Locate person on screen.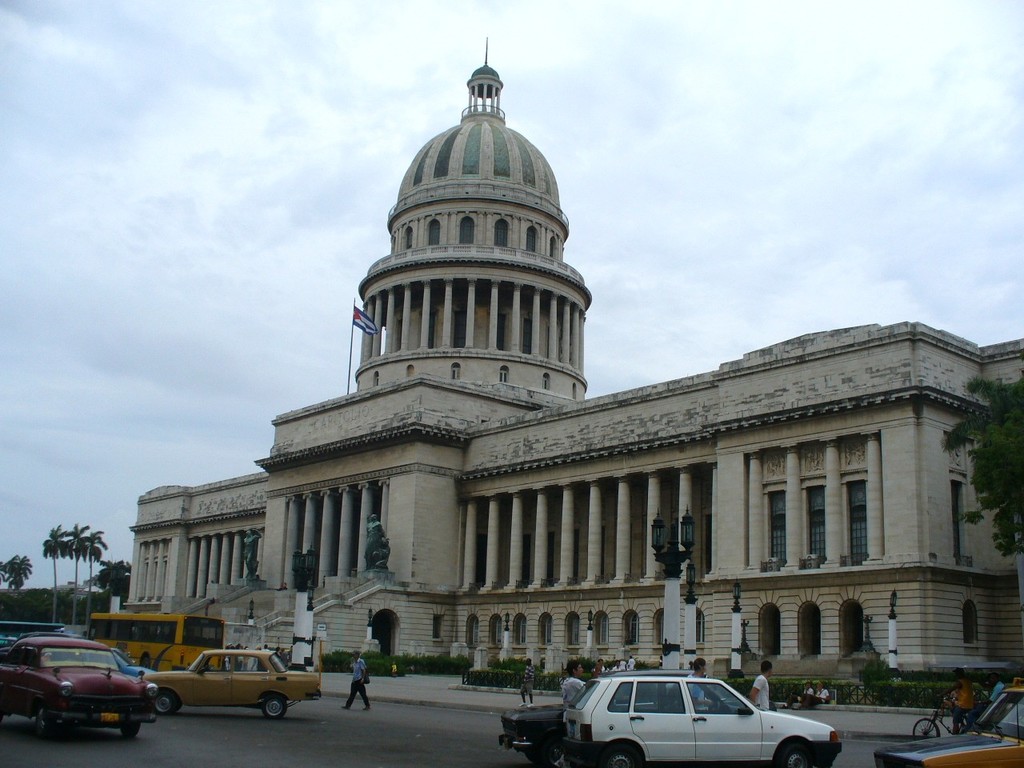
On screen at [x1=814, y1=677, x2=829, y2=707].
